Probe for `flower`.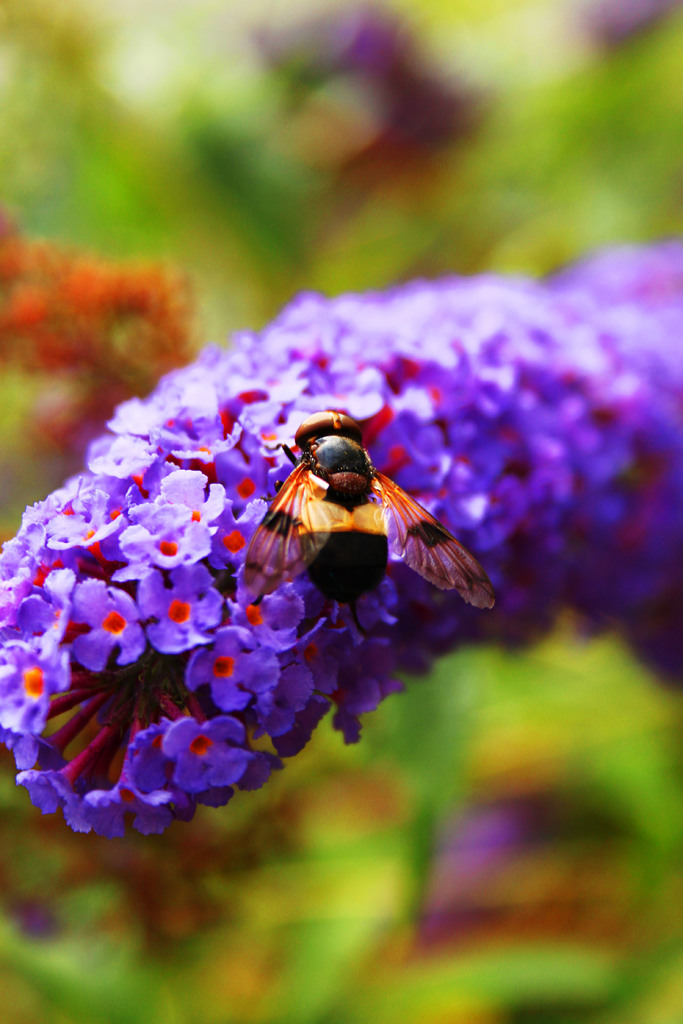
Probe result: <box>0,275,668,843</box>.
